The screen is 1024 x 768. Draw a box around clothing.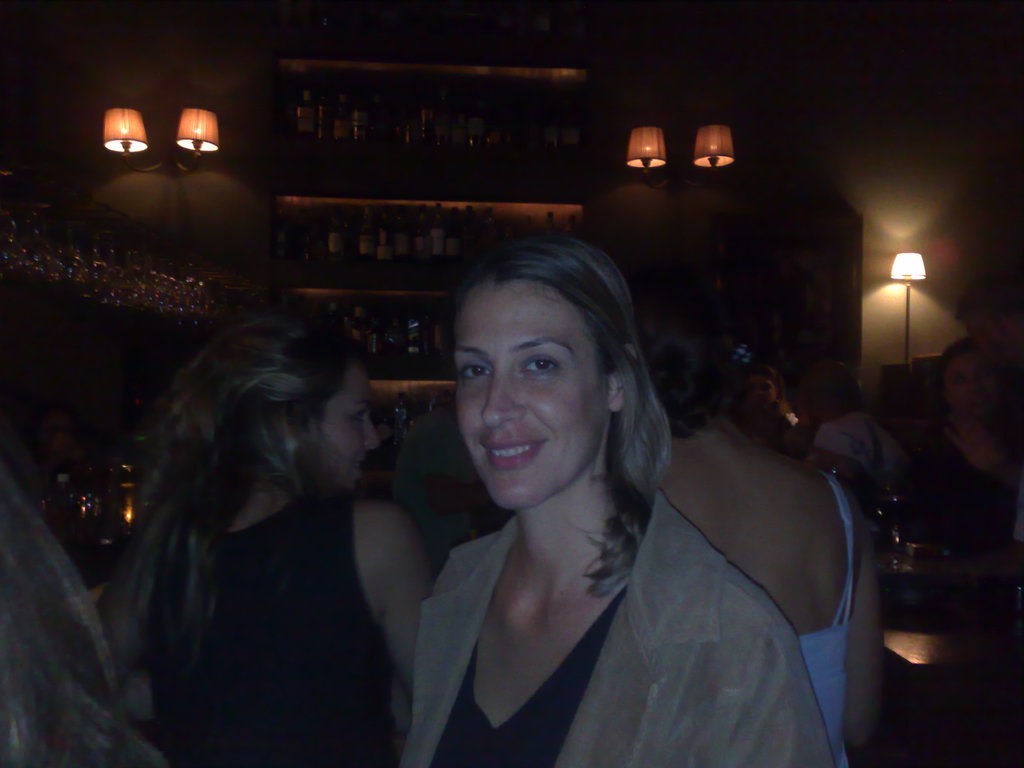
rect(790, 446, 853, 767).
